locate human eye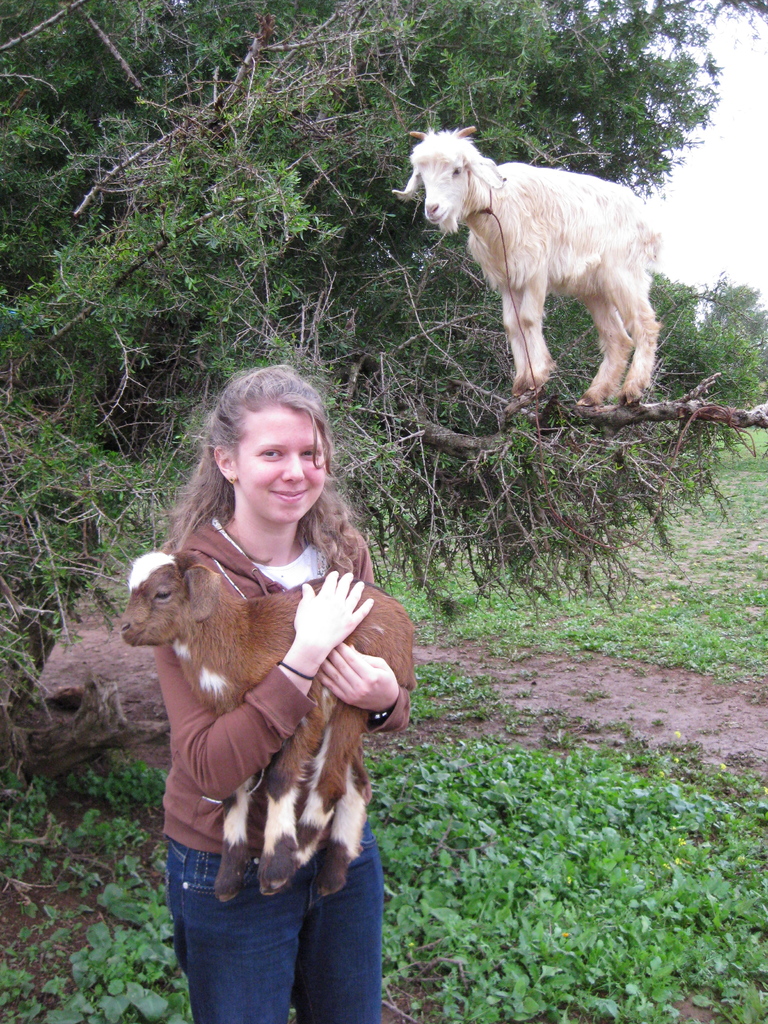
rect(300, 447, 319, 461)
